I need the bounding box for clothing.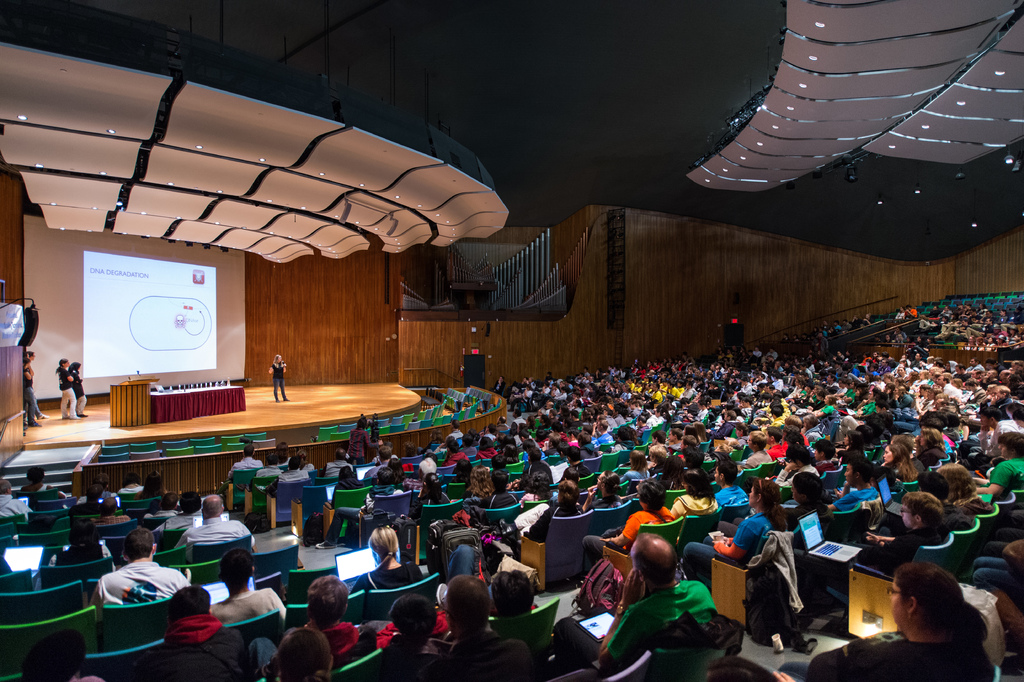
Here it is: 895,517,944,572.
